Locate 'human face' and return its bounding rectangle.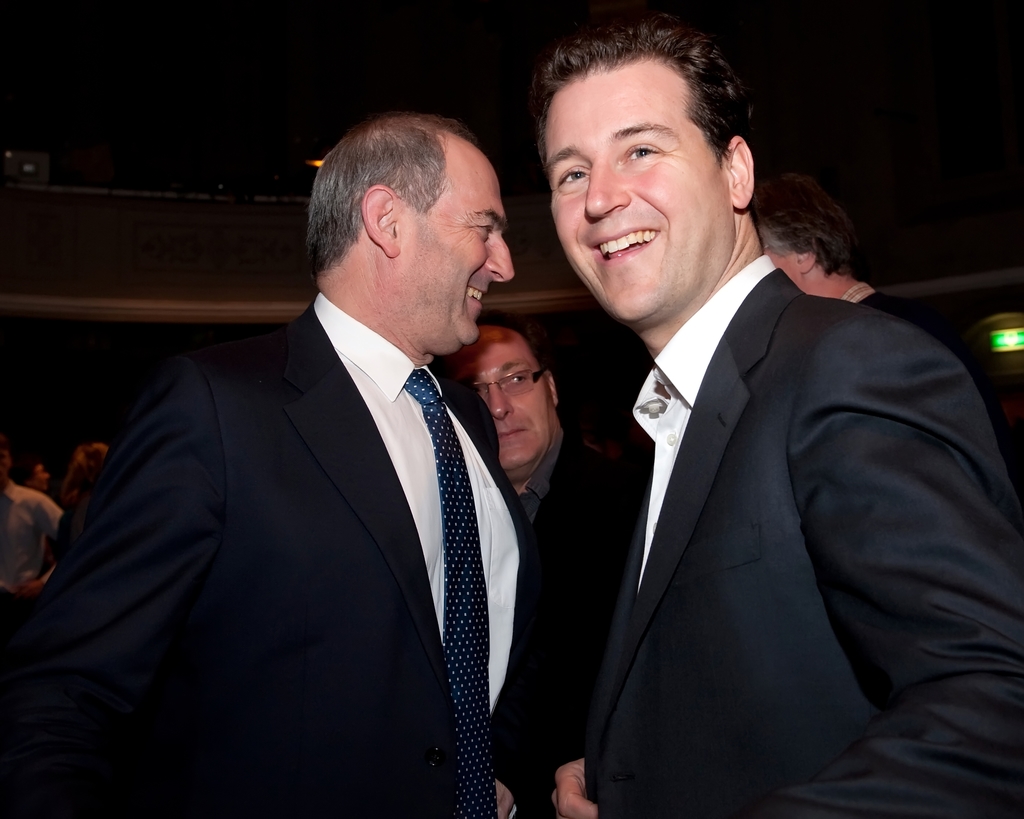
crop(548, 54, 732, 330).
